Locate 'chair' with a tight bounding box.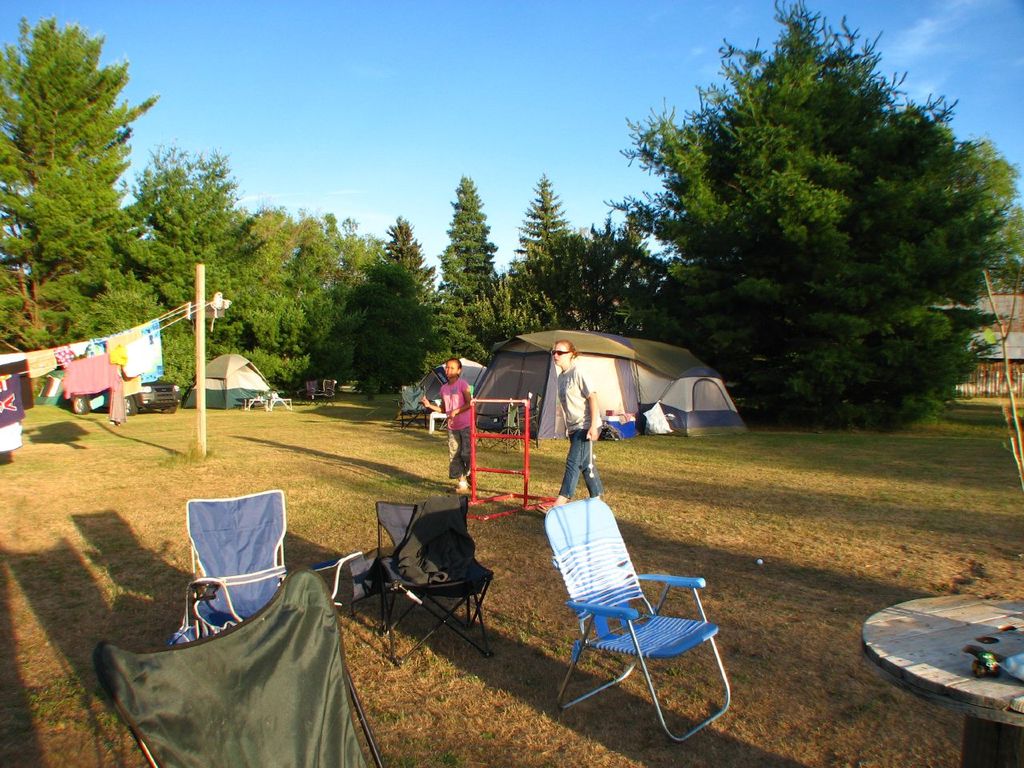
locate(374, 488, 488, 662).
